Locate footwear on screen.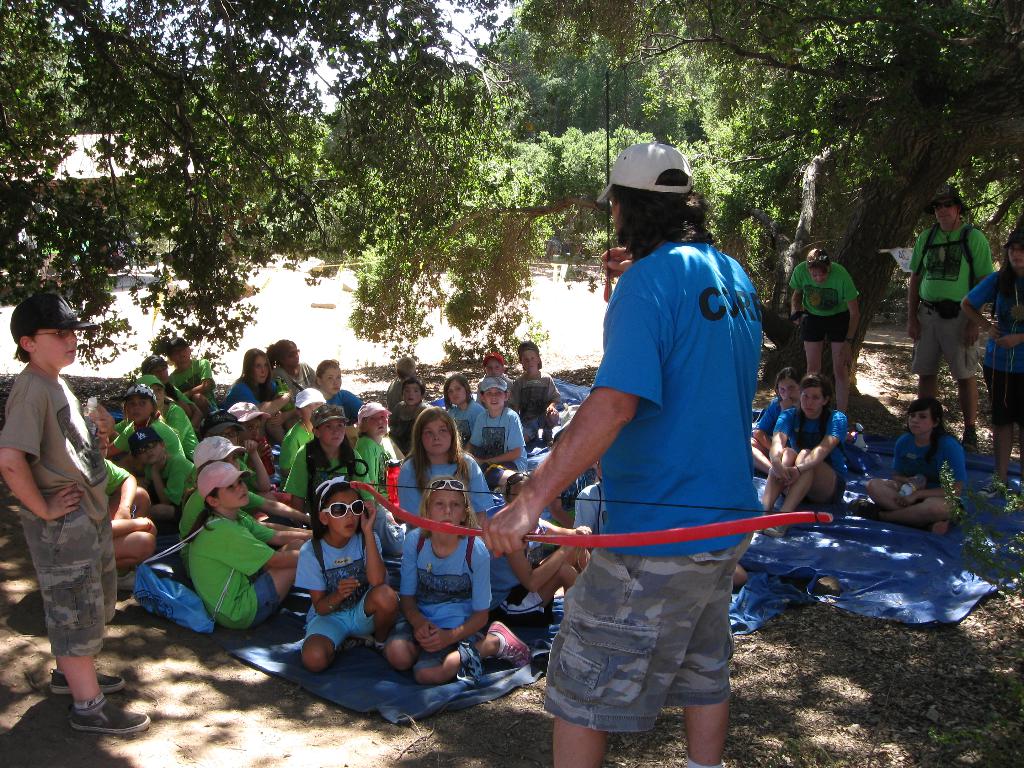
On screen at detection(927, 519, 952, 536).
